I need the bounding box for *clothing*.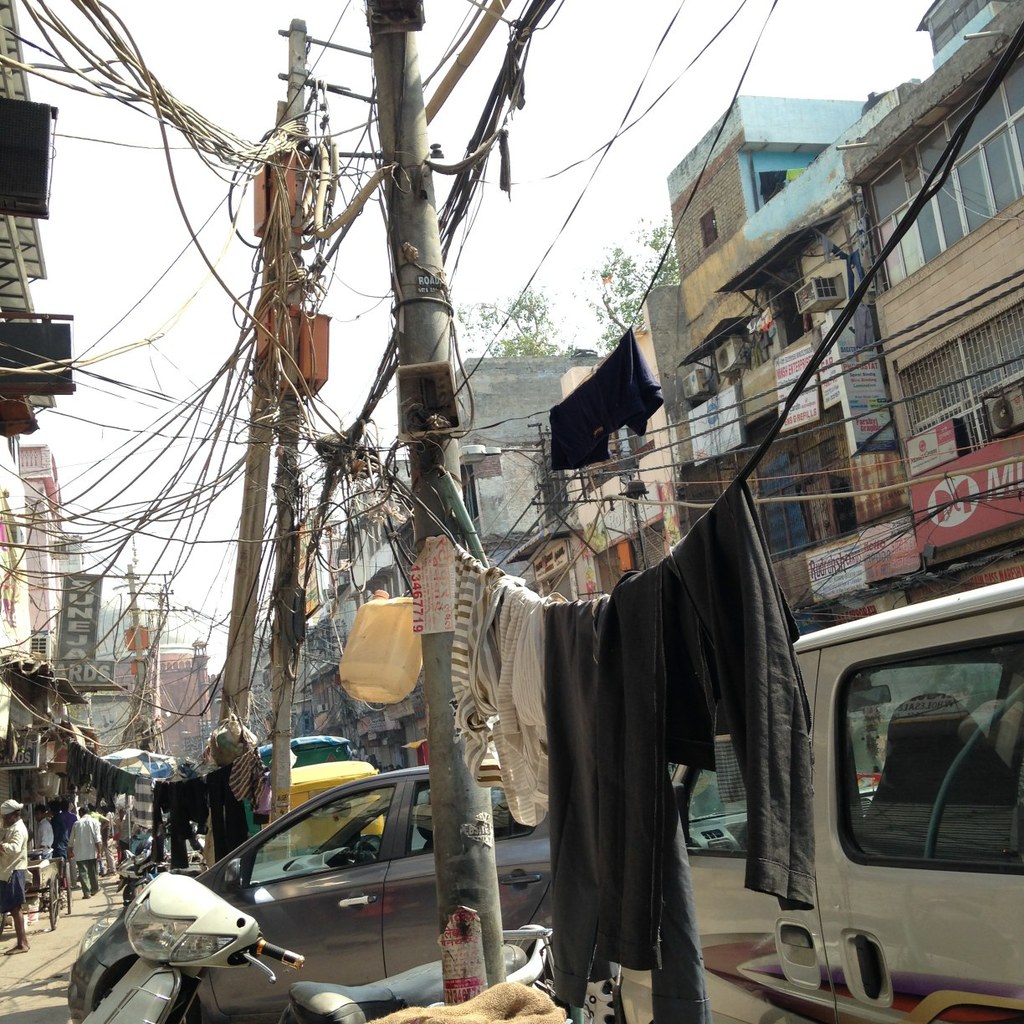
Here it is: {"x1": 181, "y1": 773, "x2": 209, "y2": 829}.
